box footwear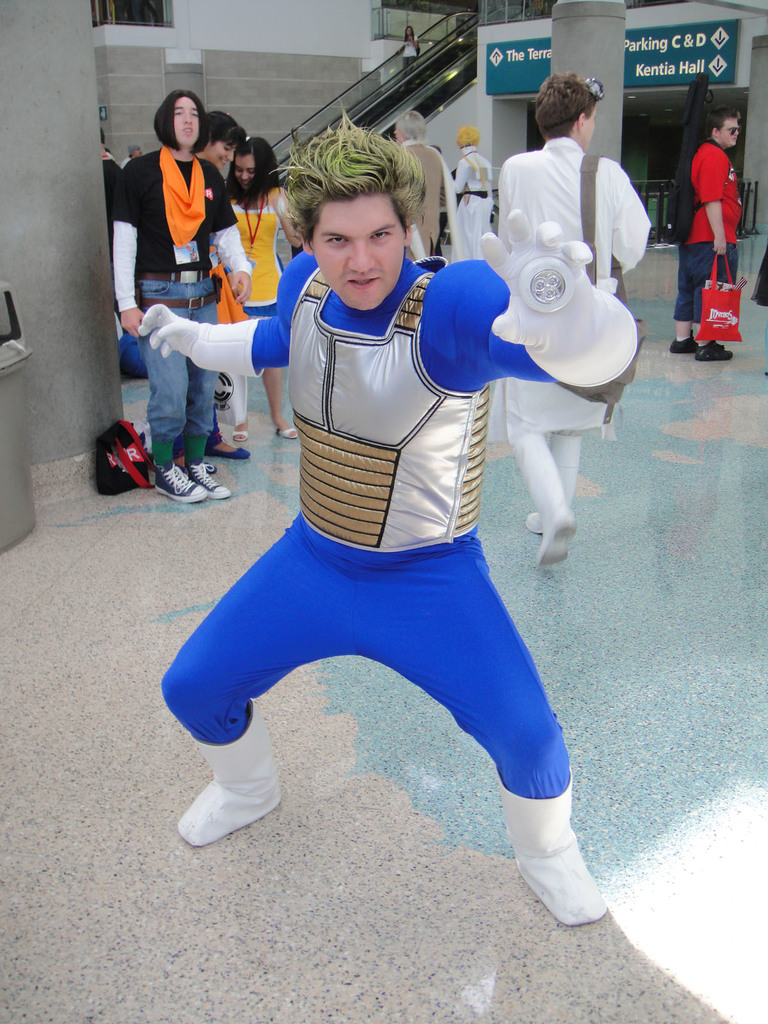
<bbox>271, 424, 303, 445</bbox>
